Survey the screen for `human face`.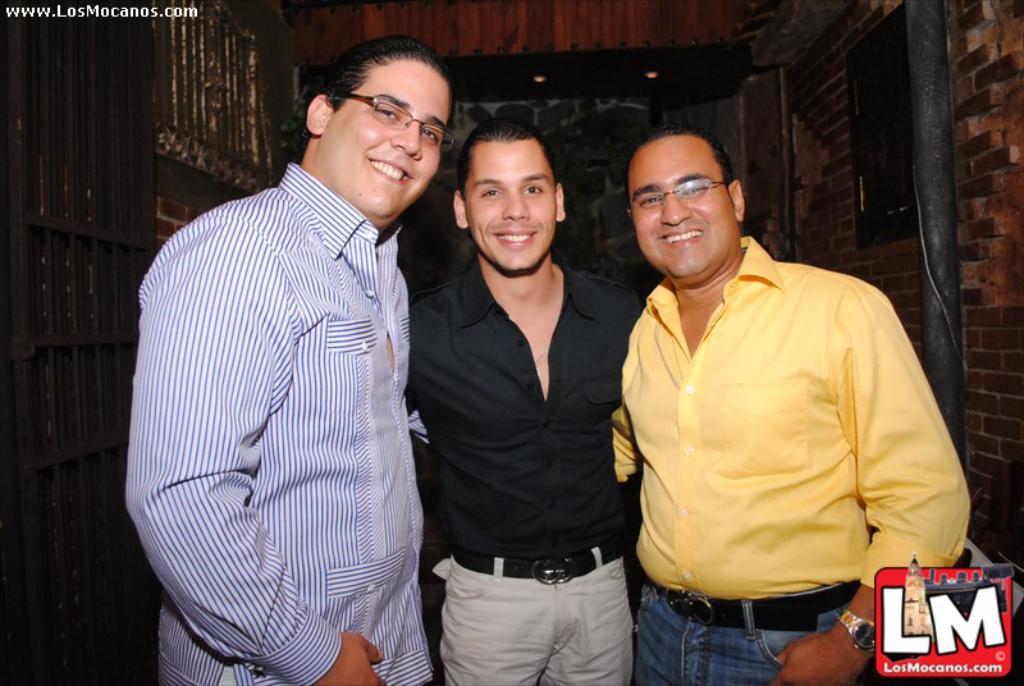
Survey found: [x1=634, y1=142, x2=730, y2=274].
